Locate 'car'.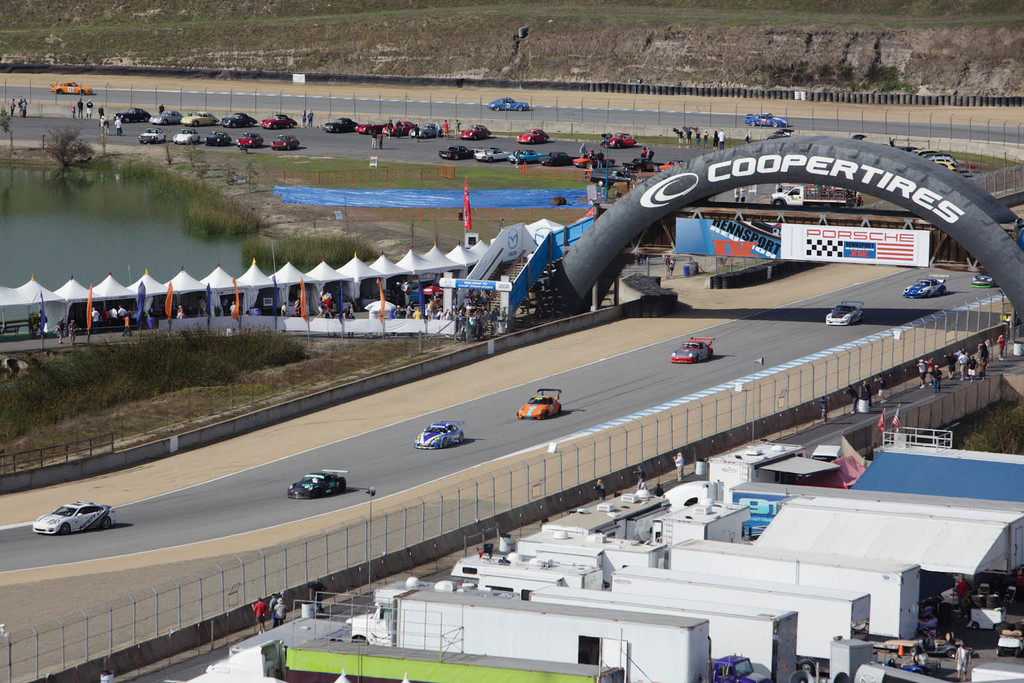
Bounding box: [136,132,167,140].
